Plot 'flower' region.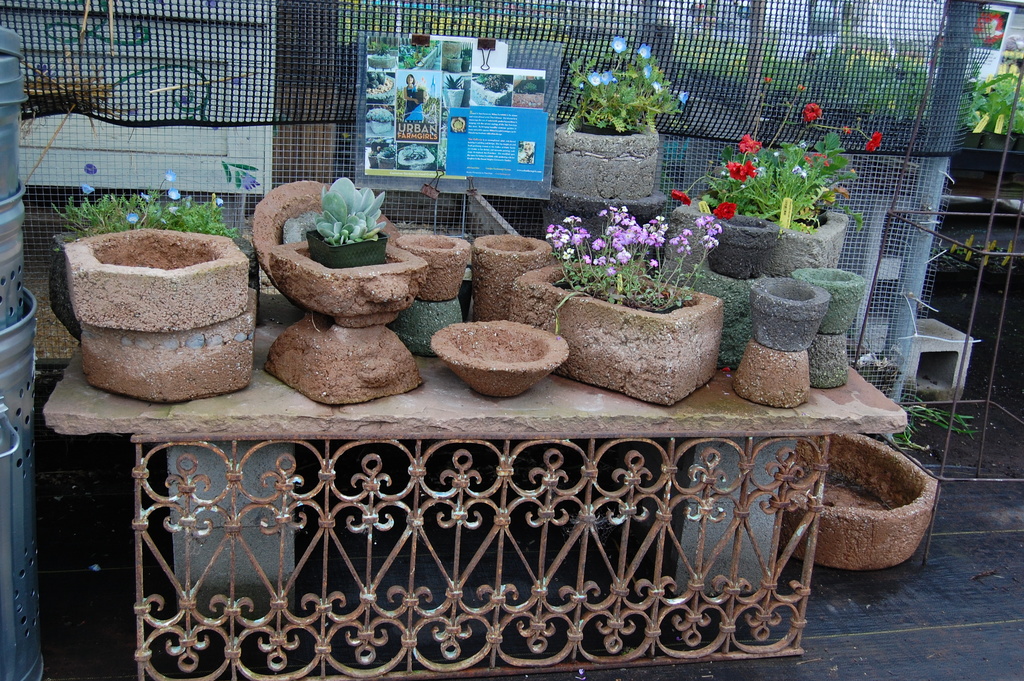
Plotted at bbox=[666, 186, 690, 206].
